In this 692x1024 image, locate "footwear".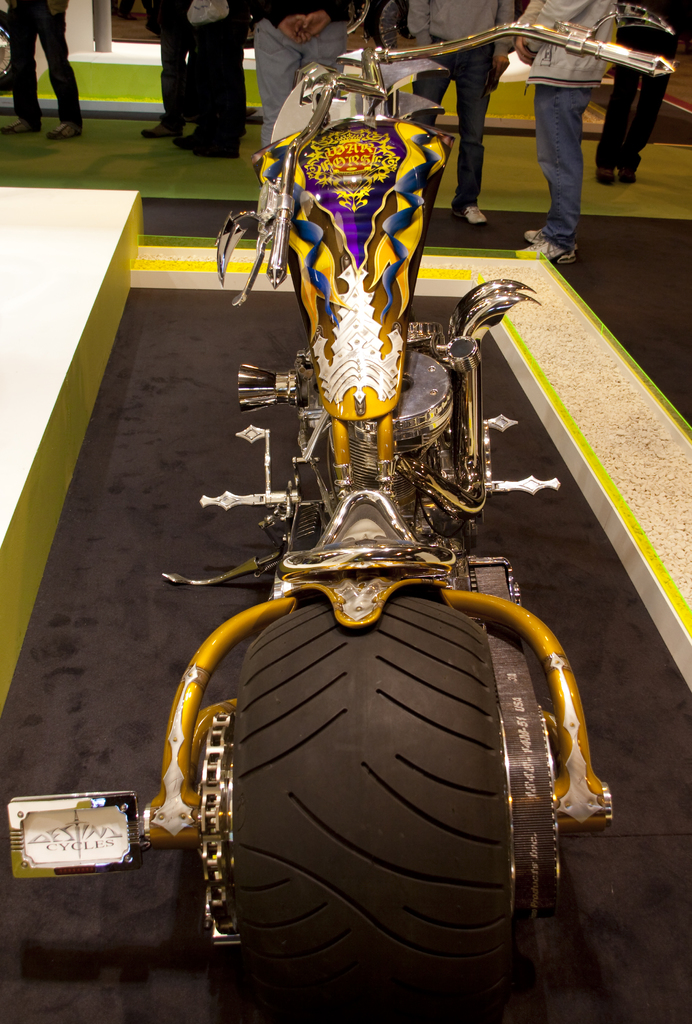
Bounding box: BBox(144, 121, 183, 138).
